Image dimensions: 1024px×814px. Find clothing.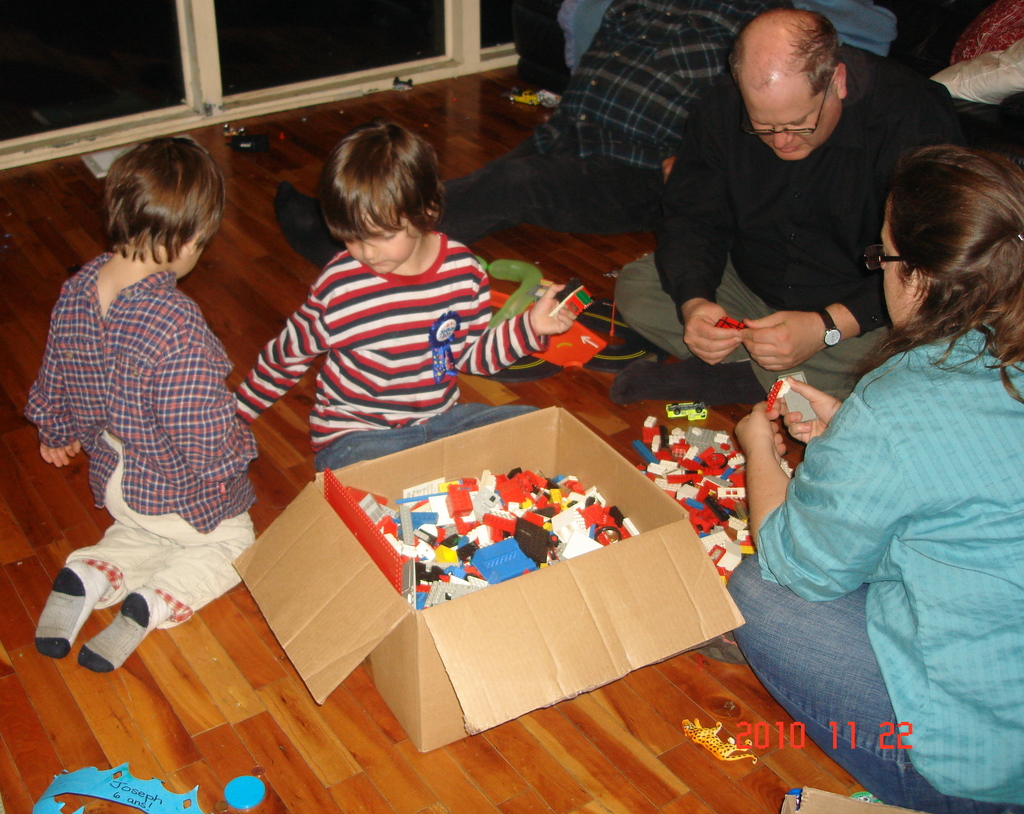
rect(315, 398, 537, 476).
